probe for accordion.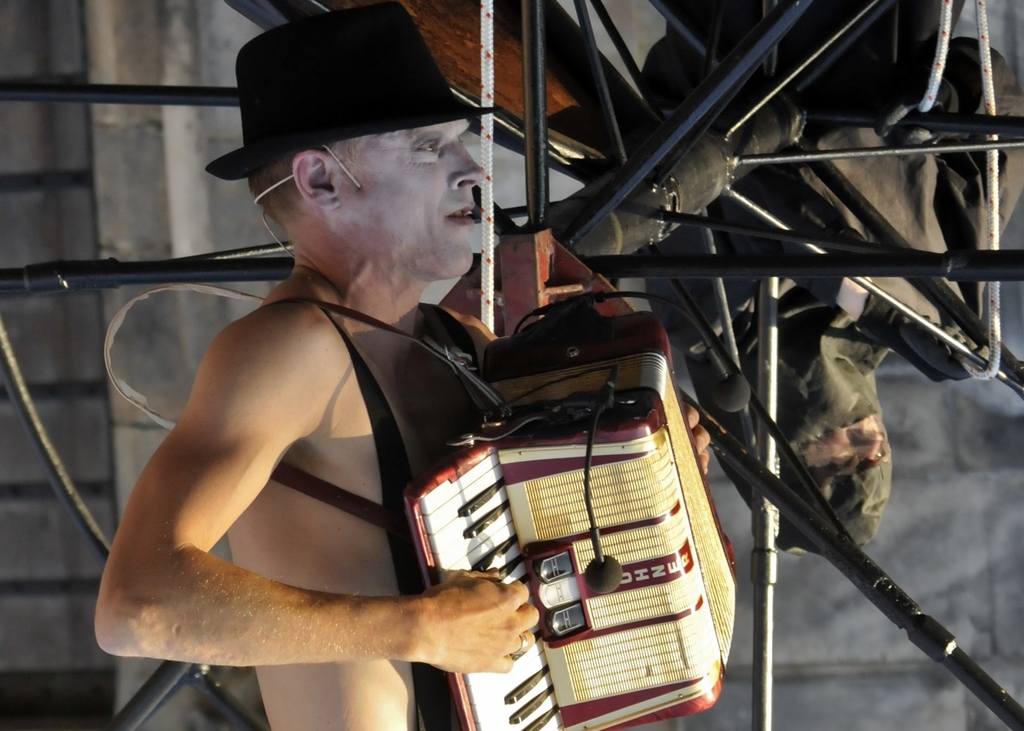
Probe result: (387, 297, 731, 704).
